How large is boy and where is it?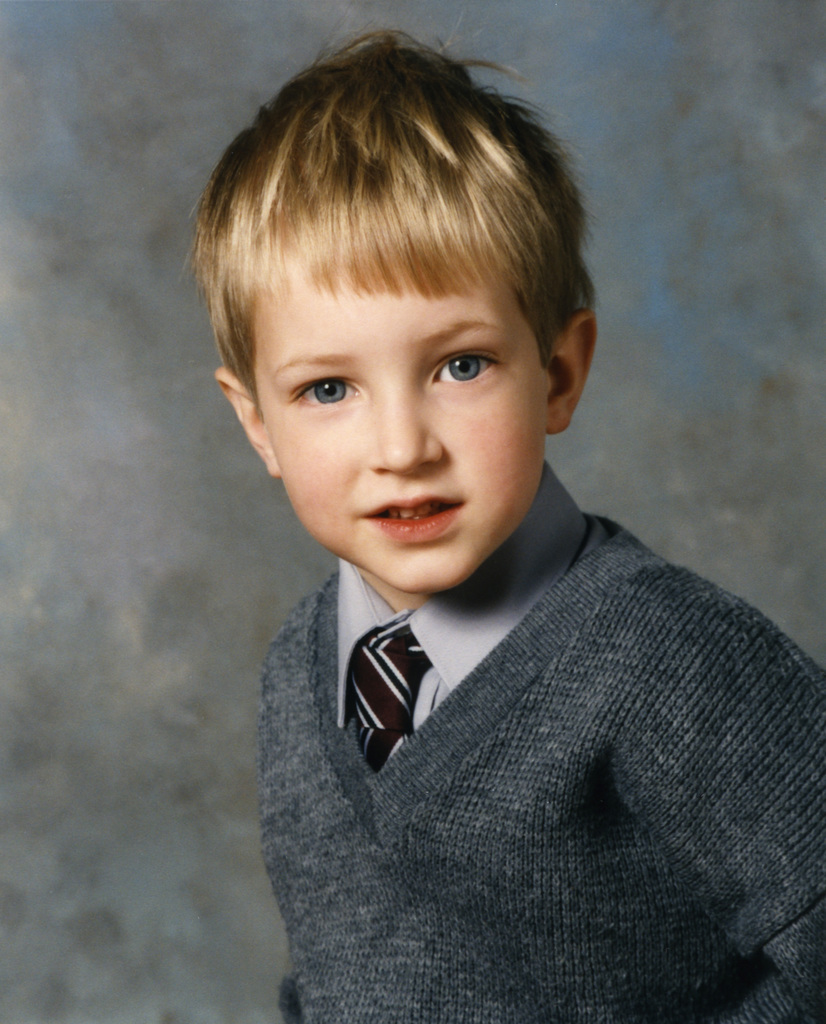
Bounding box: x1=198 y1=42 x2=789 y2=996.
